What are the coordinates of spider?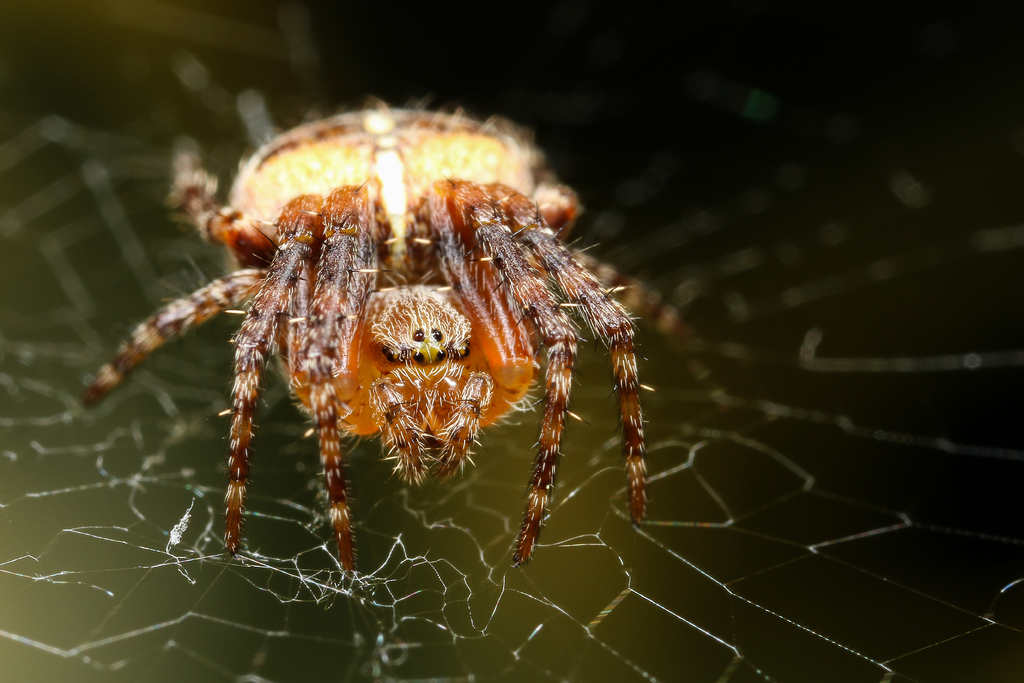
detection(84, 90, 683, 593).
